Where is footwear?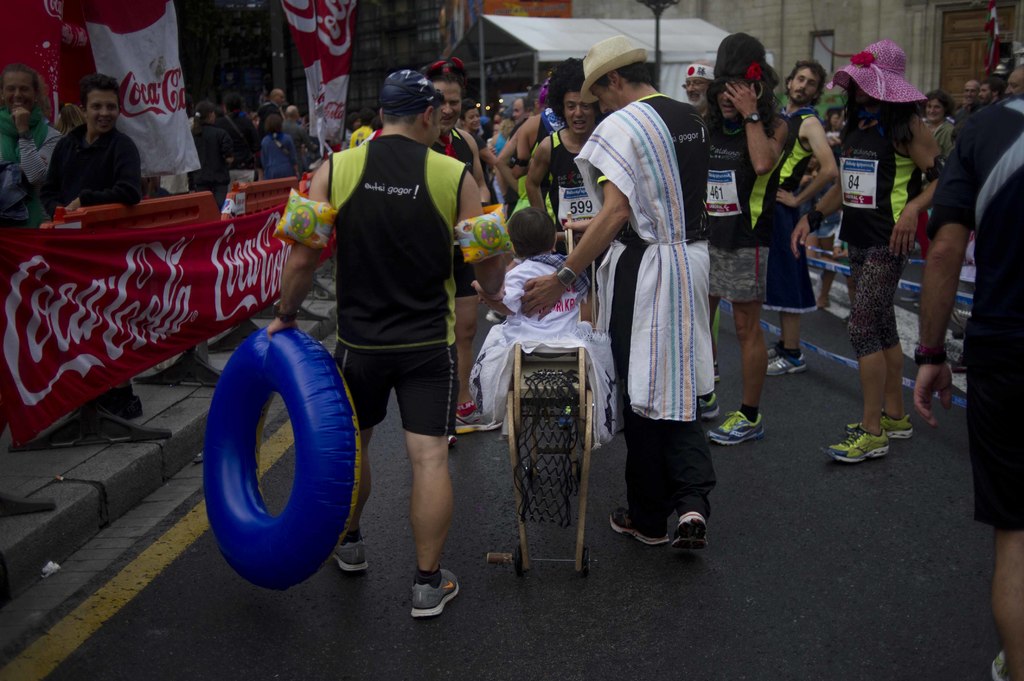
<bbox>669, 513, 713, 553</bbox>.
